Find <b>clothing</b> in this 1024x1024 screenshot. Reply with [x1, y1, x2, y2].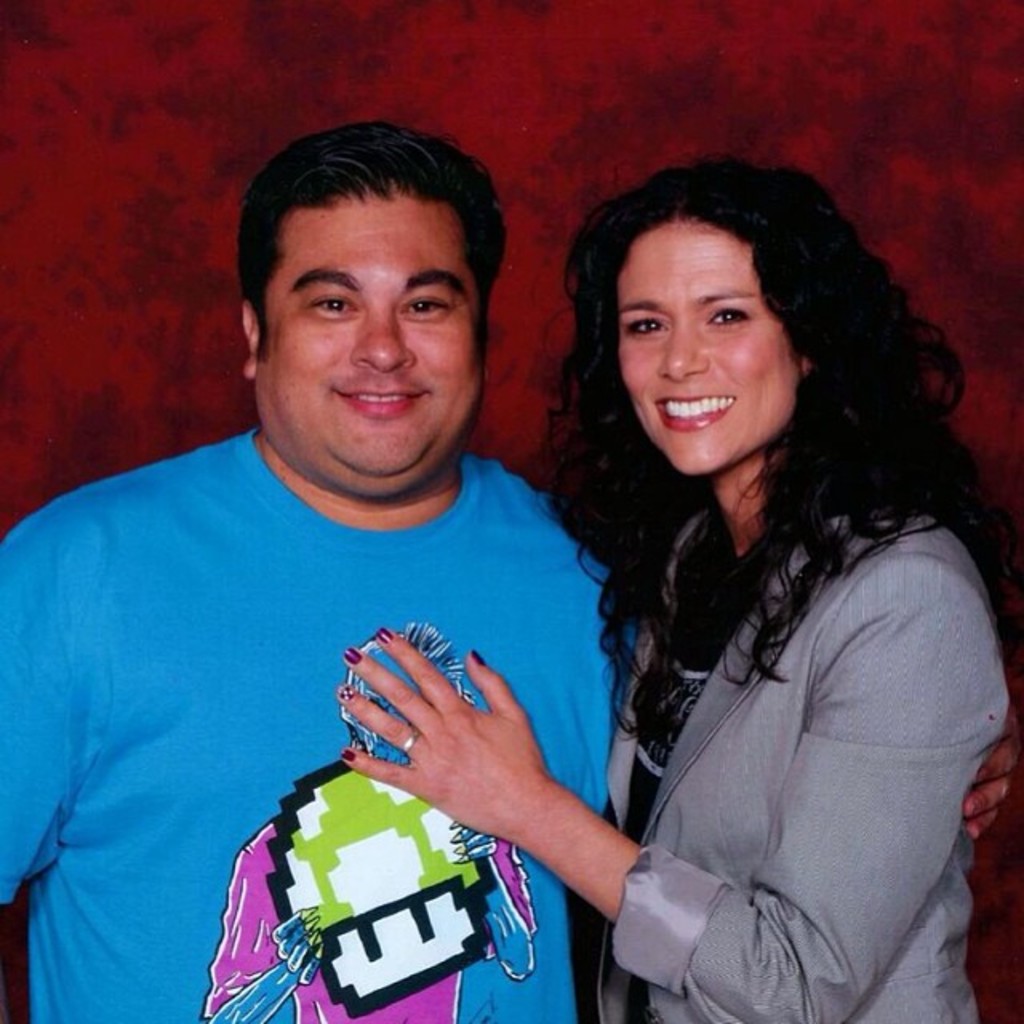
[0, 424, 642, 1022].
